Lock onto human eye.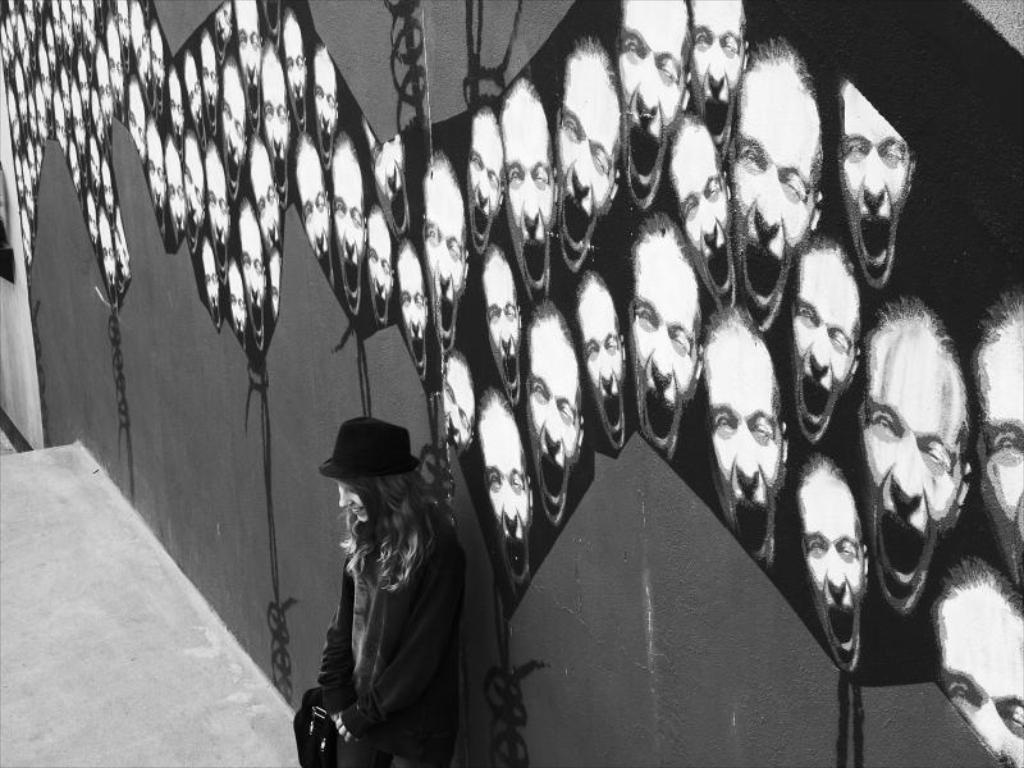
Locked: <box>443,383,454,404</box>.
